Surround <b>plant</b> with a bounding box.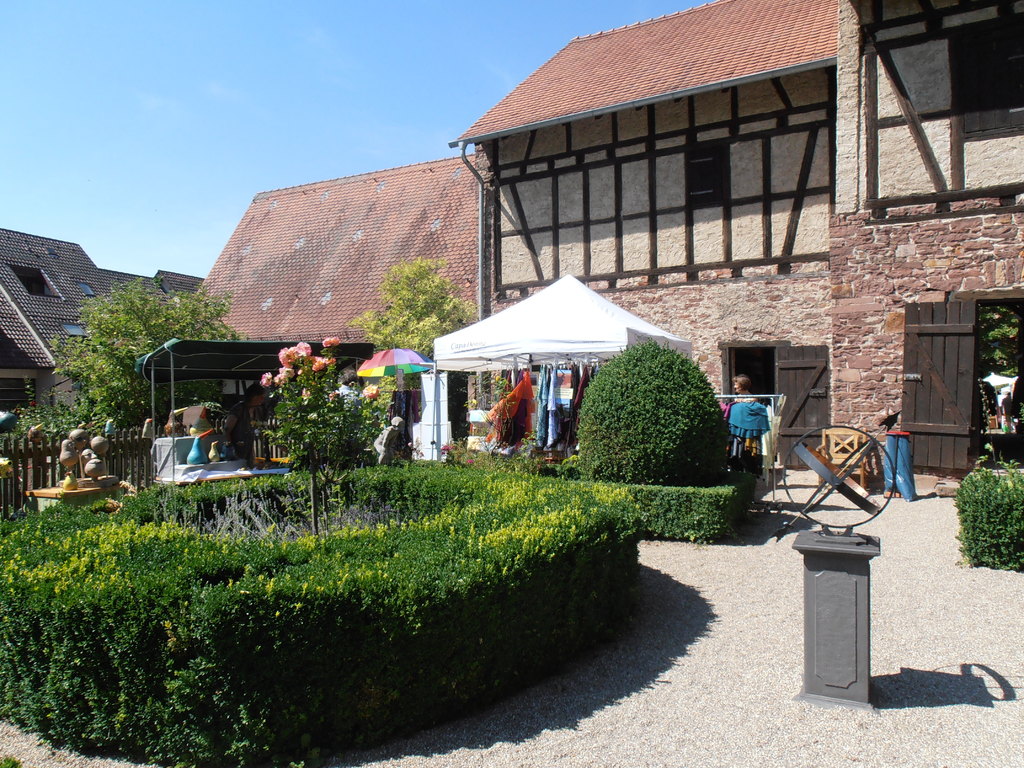
[x1=570, y1=323, x2=745, y2=501].
